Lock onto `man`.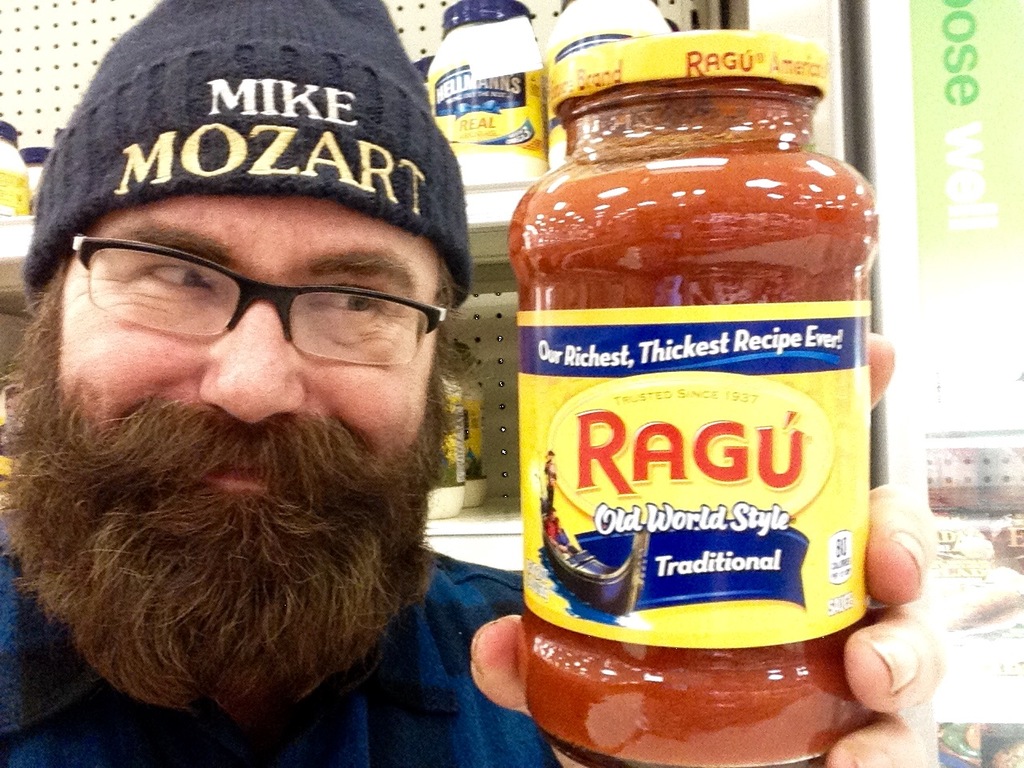
Locked: <region>0, 0, 943, 767</region>.
